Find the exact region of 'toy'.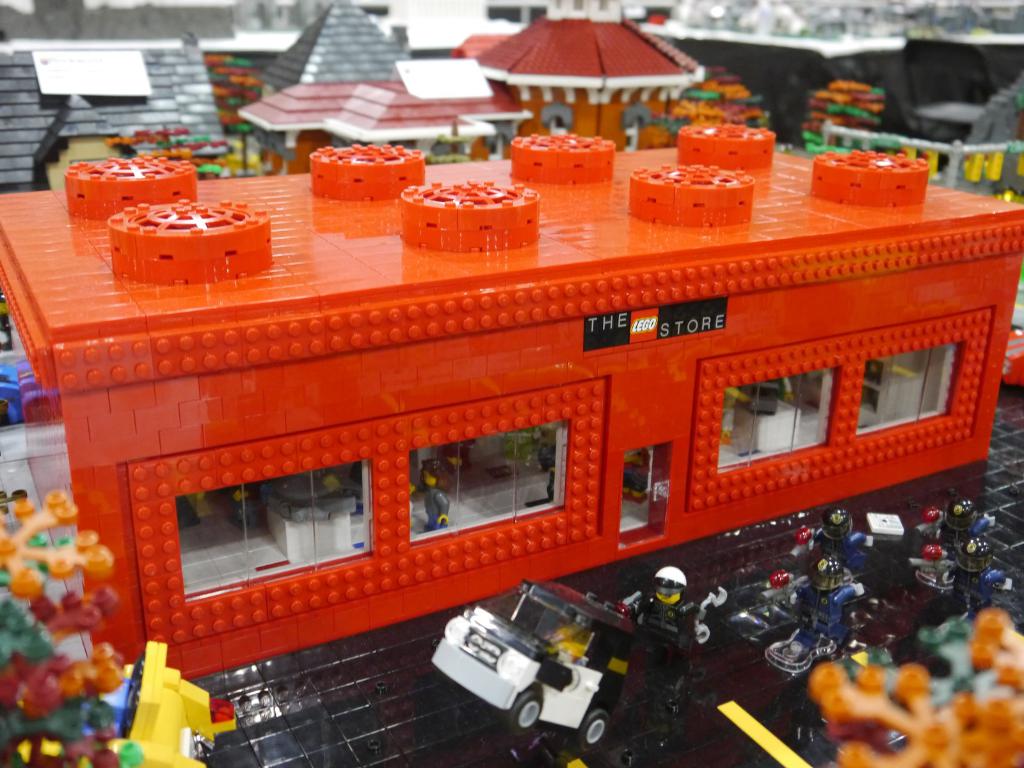
Exact region: (left=0, top=466, right=146, bottom=767).
